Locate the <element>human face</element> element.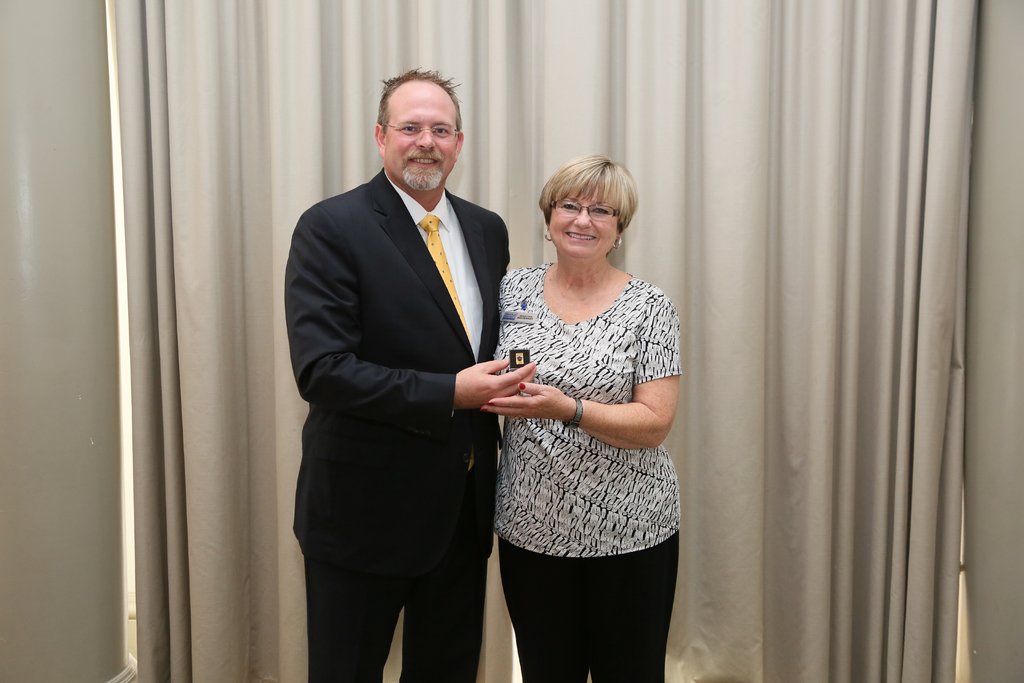
Element bbox: [549,183,616,256].
